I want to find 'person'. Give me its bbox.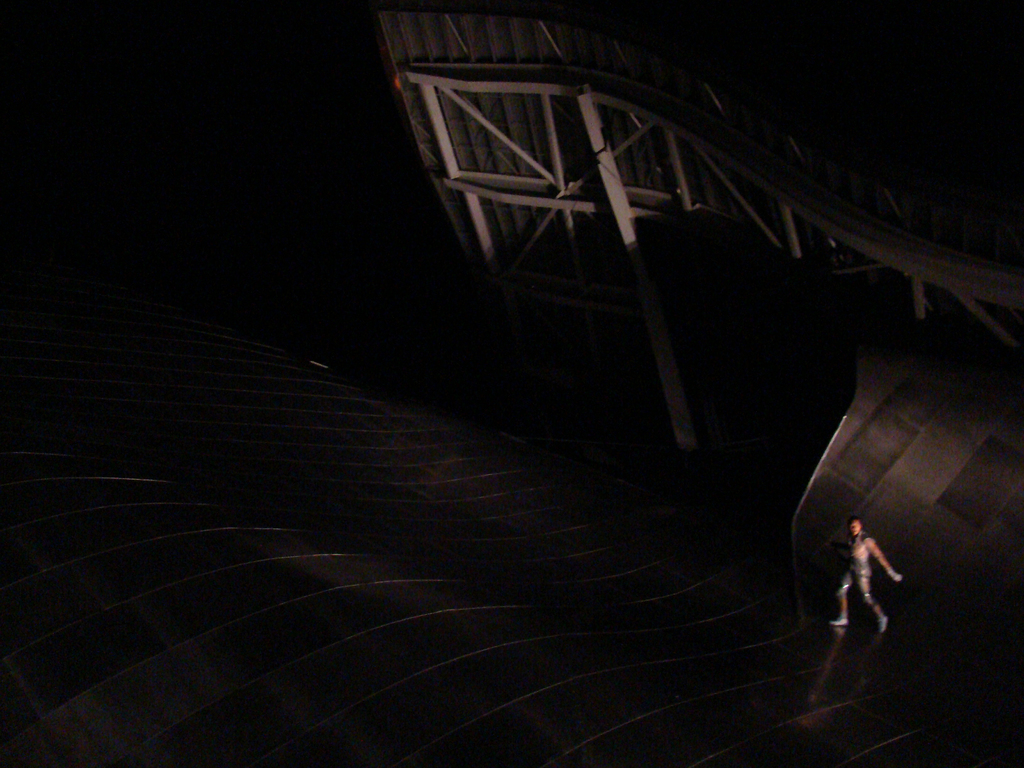
[824,516,906,631].
